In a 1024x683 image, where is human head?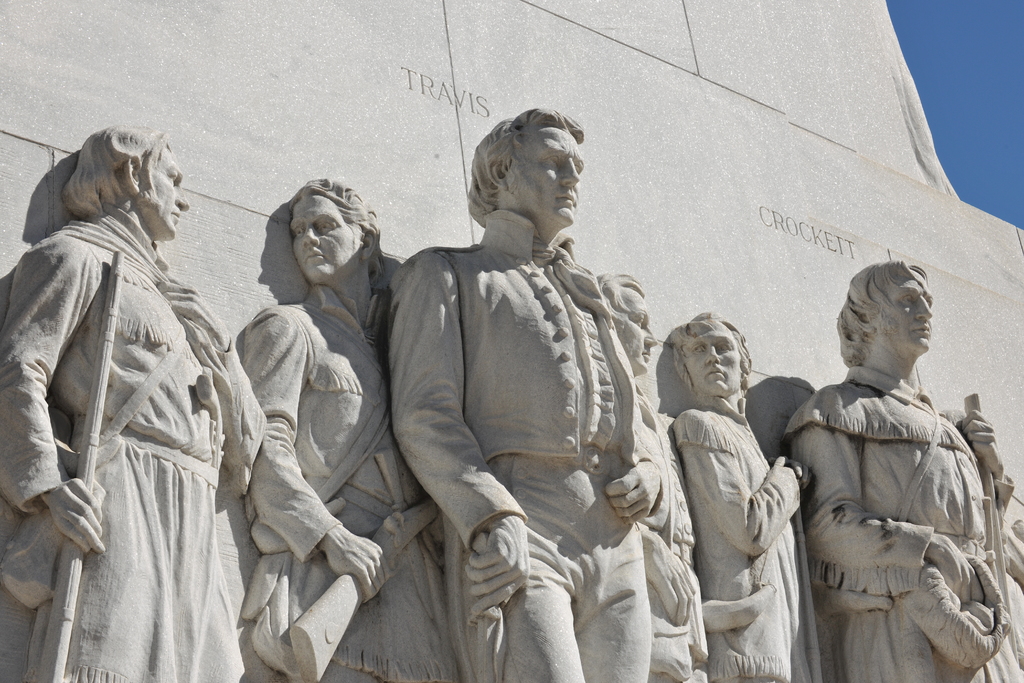
461, 103, 605, 245.
